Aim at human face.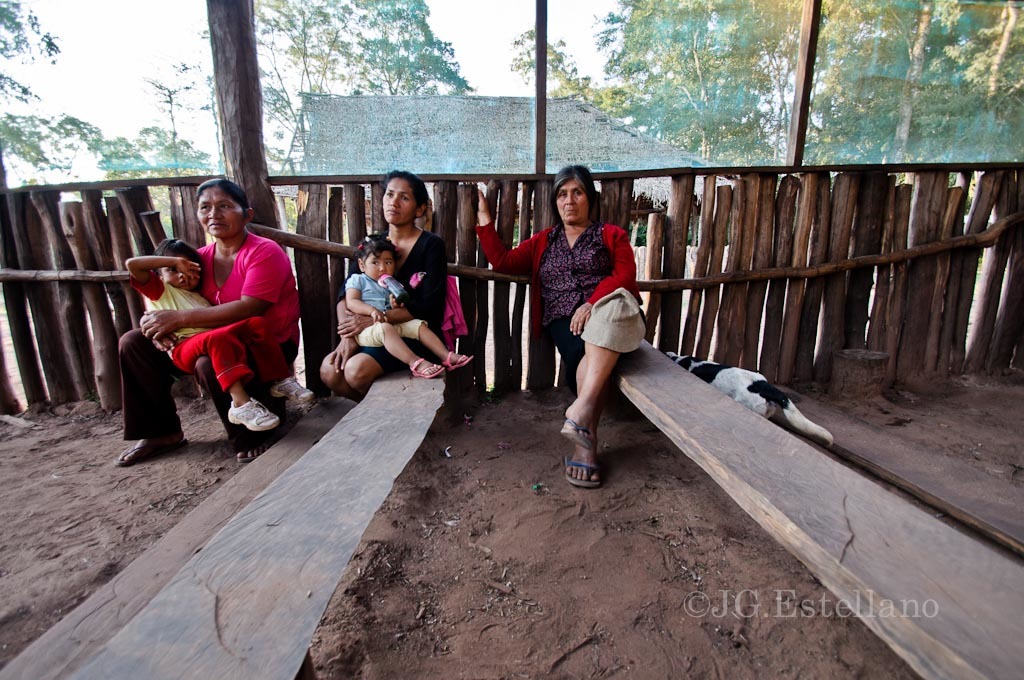
Aimed at bbox=(364, 251, 393, 279).
